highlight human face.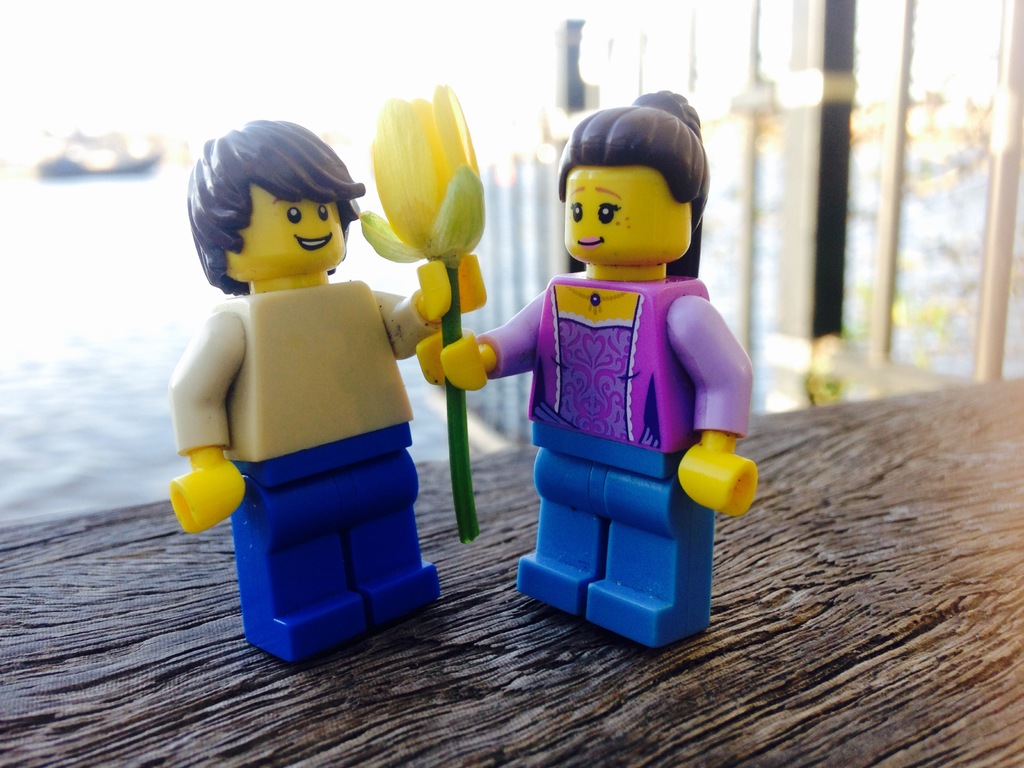
Highlighted region: {"left": 562, "top": 168, "right": 657, "bottom": 259}.
